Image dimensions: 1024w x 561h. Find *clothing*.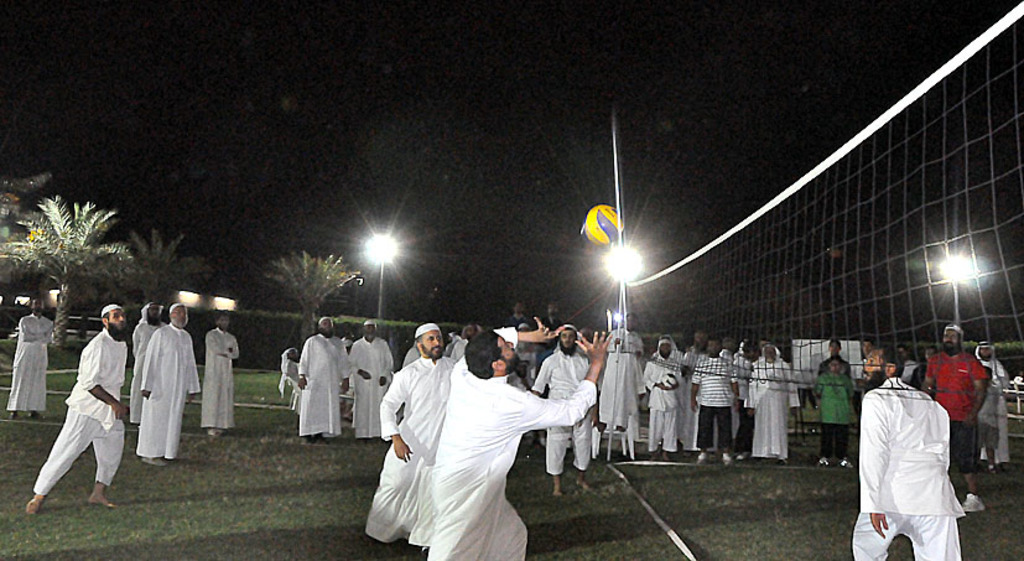
select_region(918, 355, 981, 476).
